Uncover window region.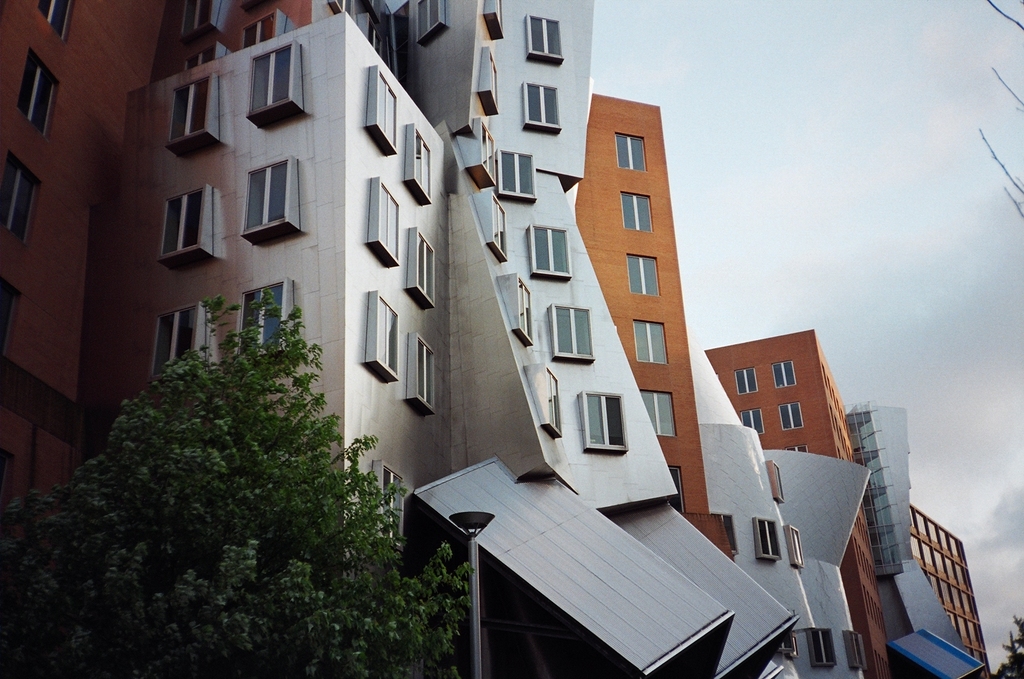
Uncovered: x1=665, y1=467, x2=685, y2=516.
